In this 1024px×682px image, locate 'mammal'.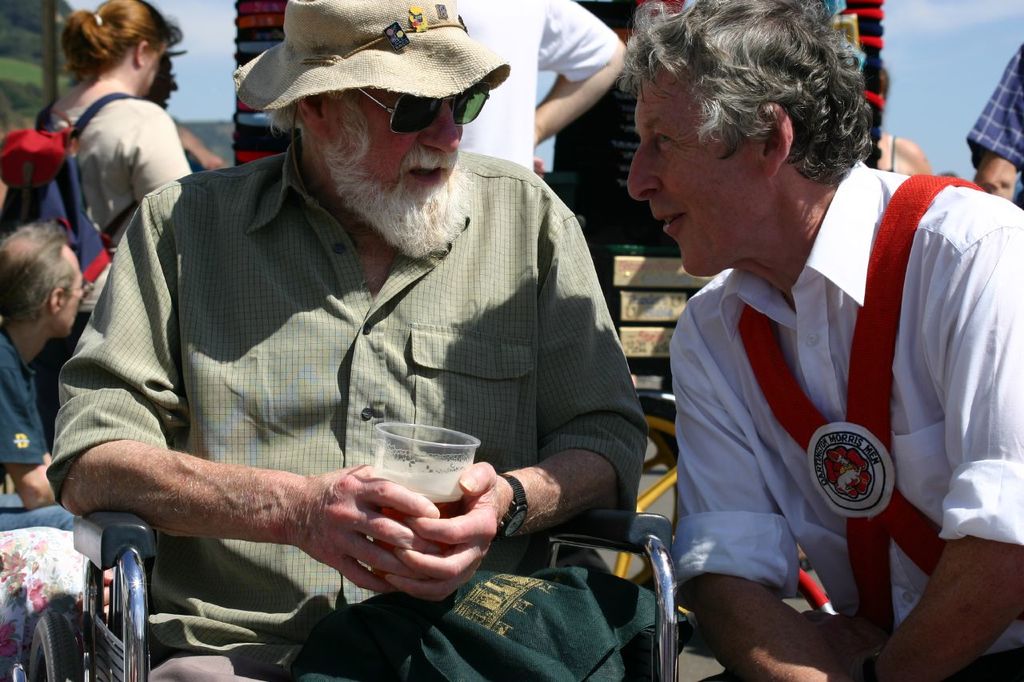
Bounding box: 450,0,629,169.
